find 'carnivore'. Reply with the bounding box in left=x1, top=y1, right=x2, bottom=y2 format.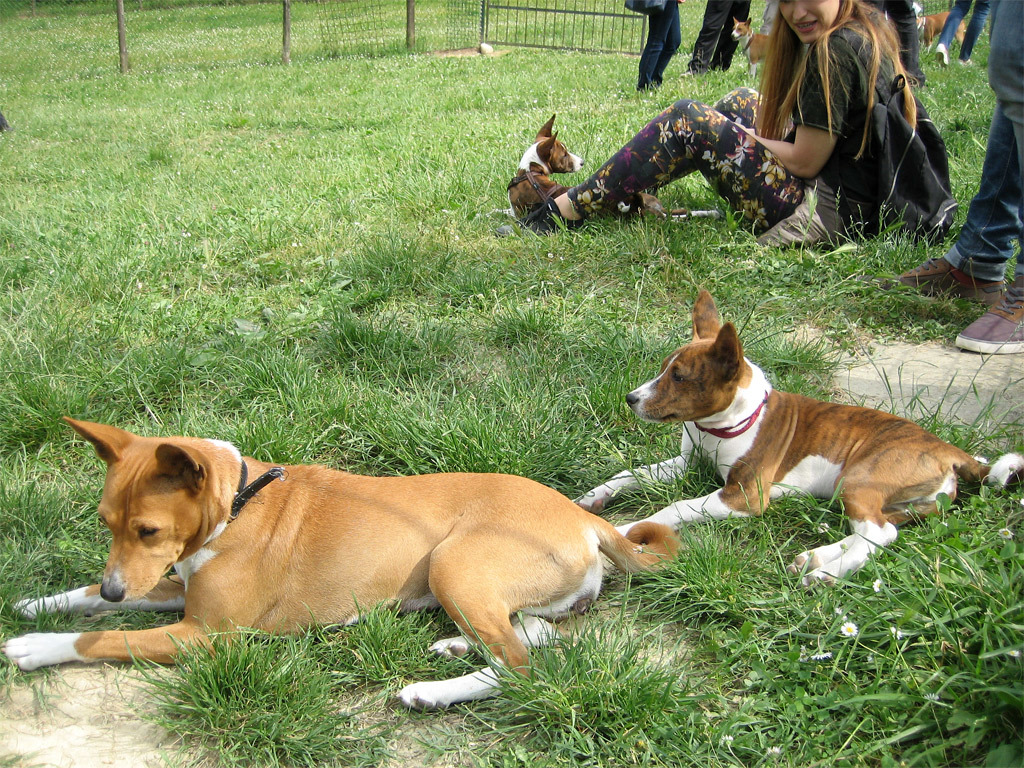
left=577, top=292, right=1023, bottom=593.
